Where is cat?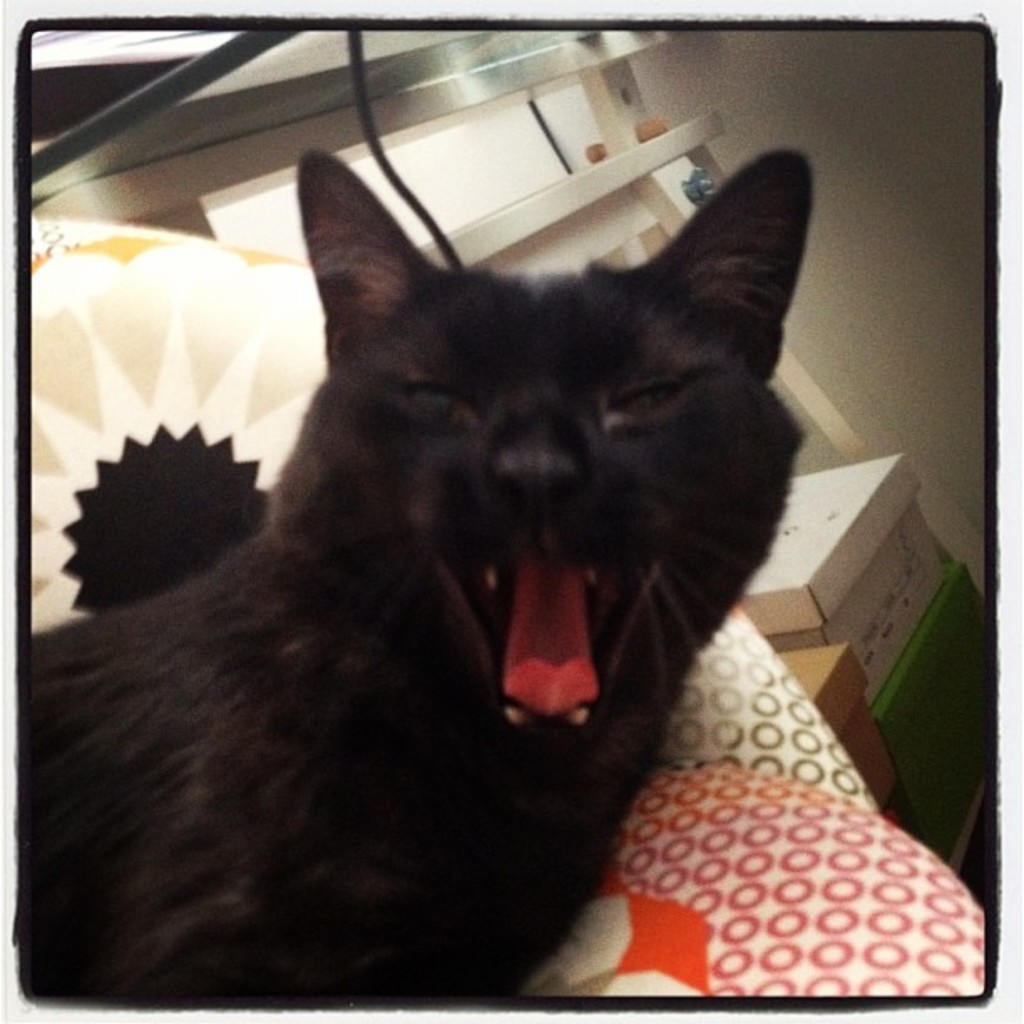
region(33, 141, 820, 994).
